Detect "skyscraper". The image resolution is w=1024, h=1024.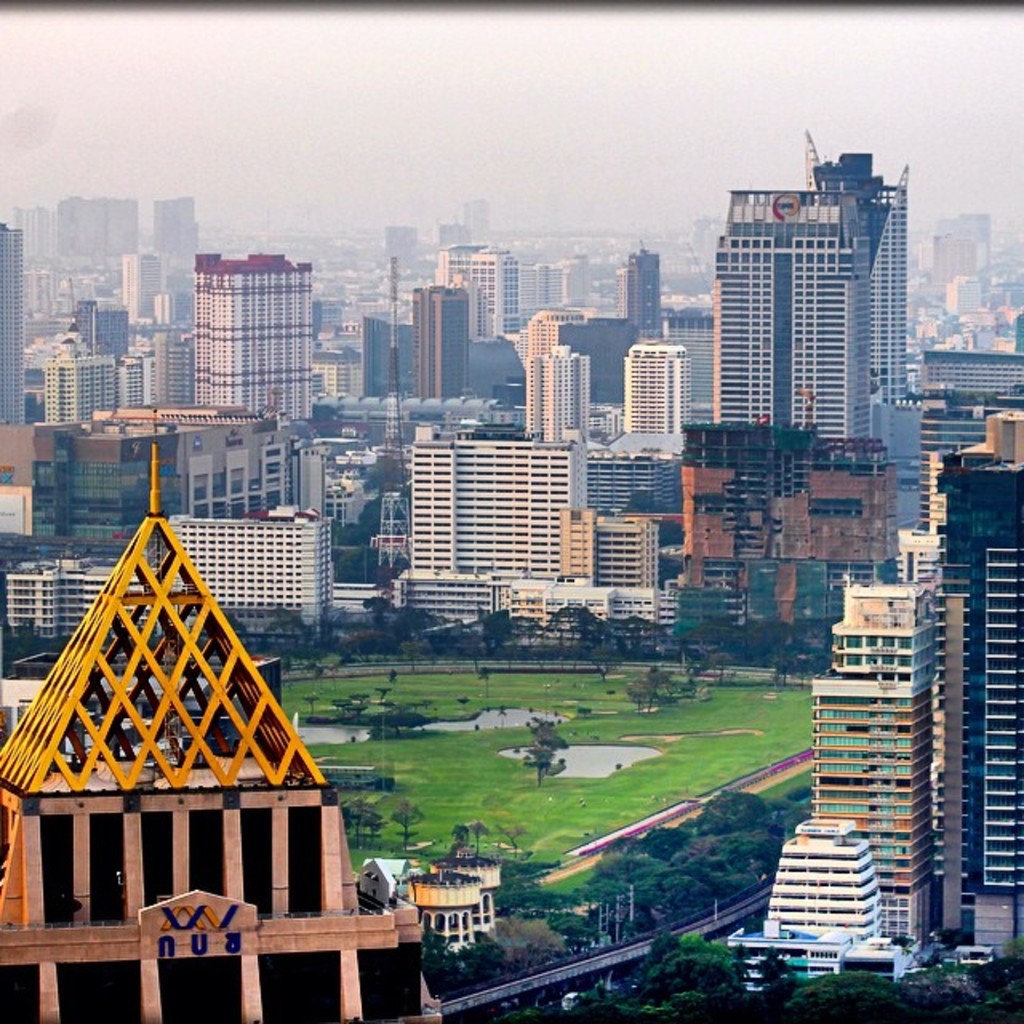
[left=610, top=235, right=662, bottom=330].
